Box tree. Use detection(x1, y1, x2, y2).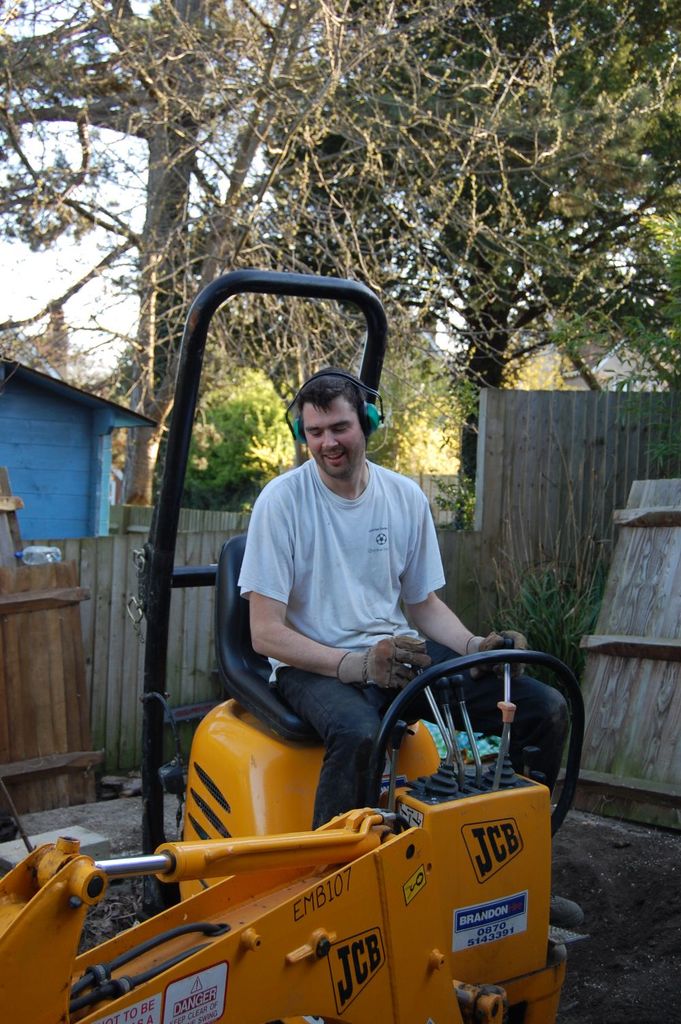
detection(123, 0, 680, 532).
